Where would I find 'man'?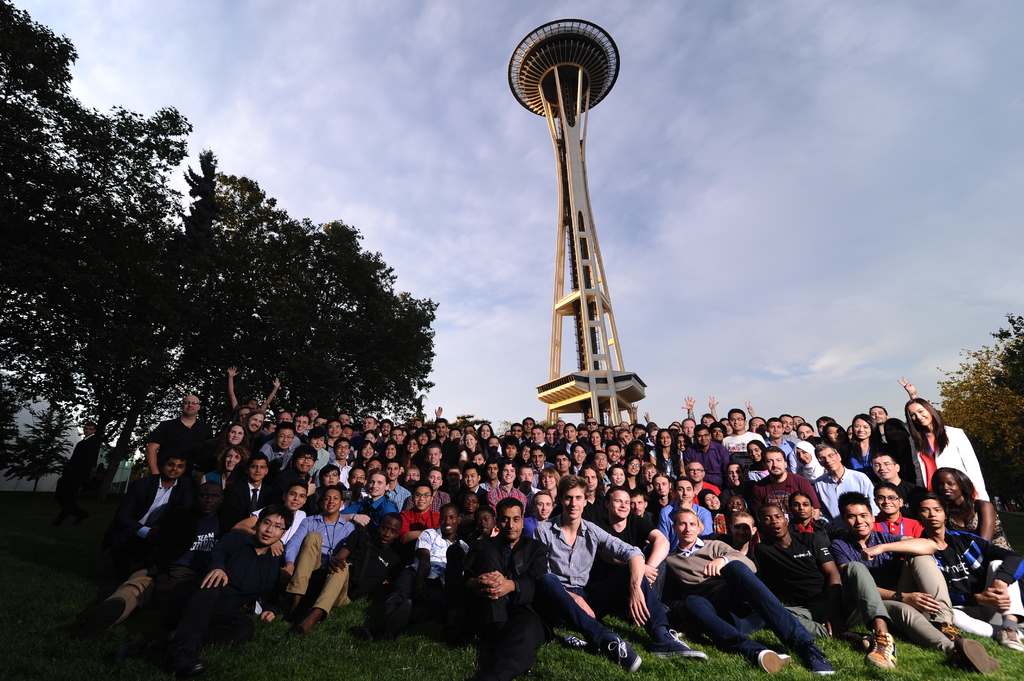
At bbox=(54, 417, 117, 518).
